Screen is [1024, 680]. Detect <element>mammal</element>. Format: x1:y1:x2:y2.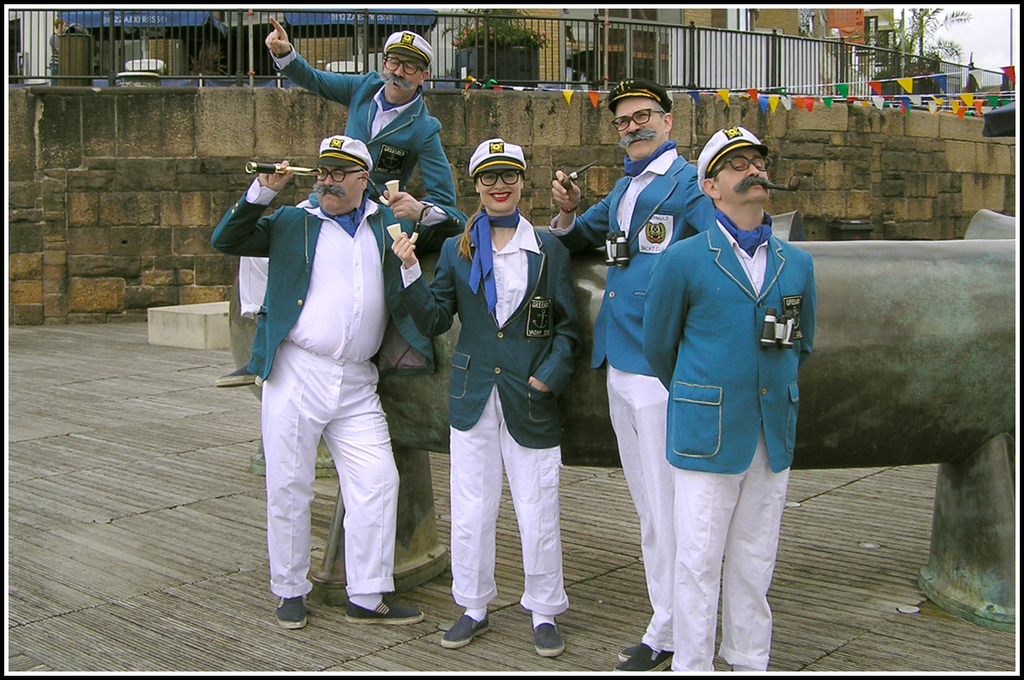
639:125:812:674.
